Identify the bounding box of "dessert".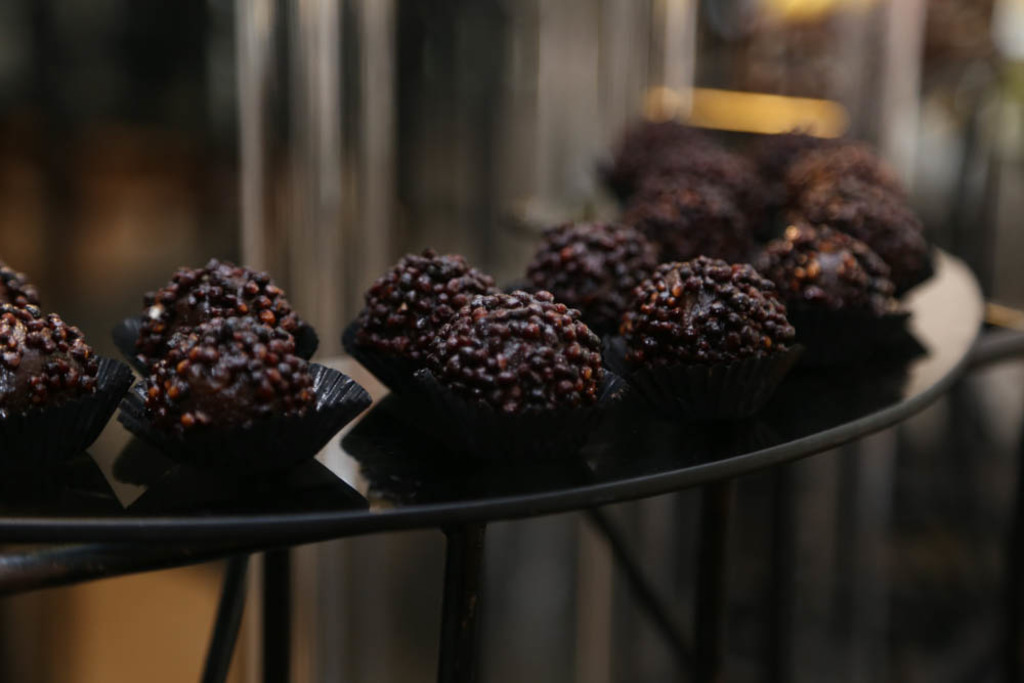
809, 184, 962, 378.
